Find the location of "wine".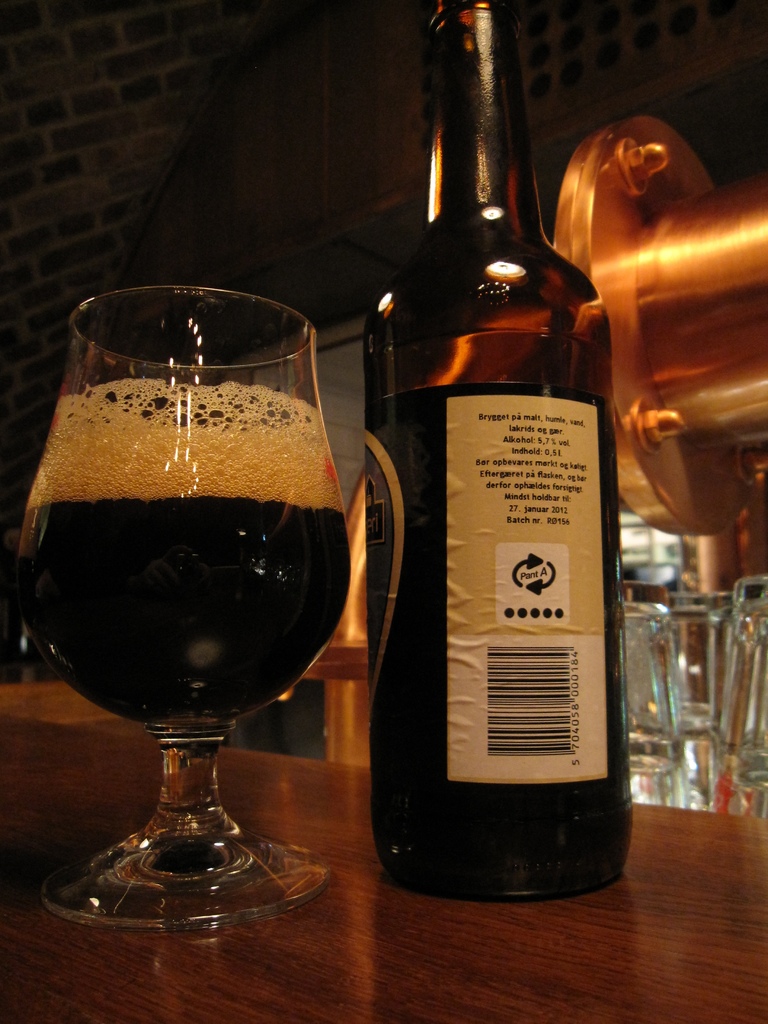
Location: (16,383,352,730).
